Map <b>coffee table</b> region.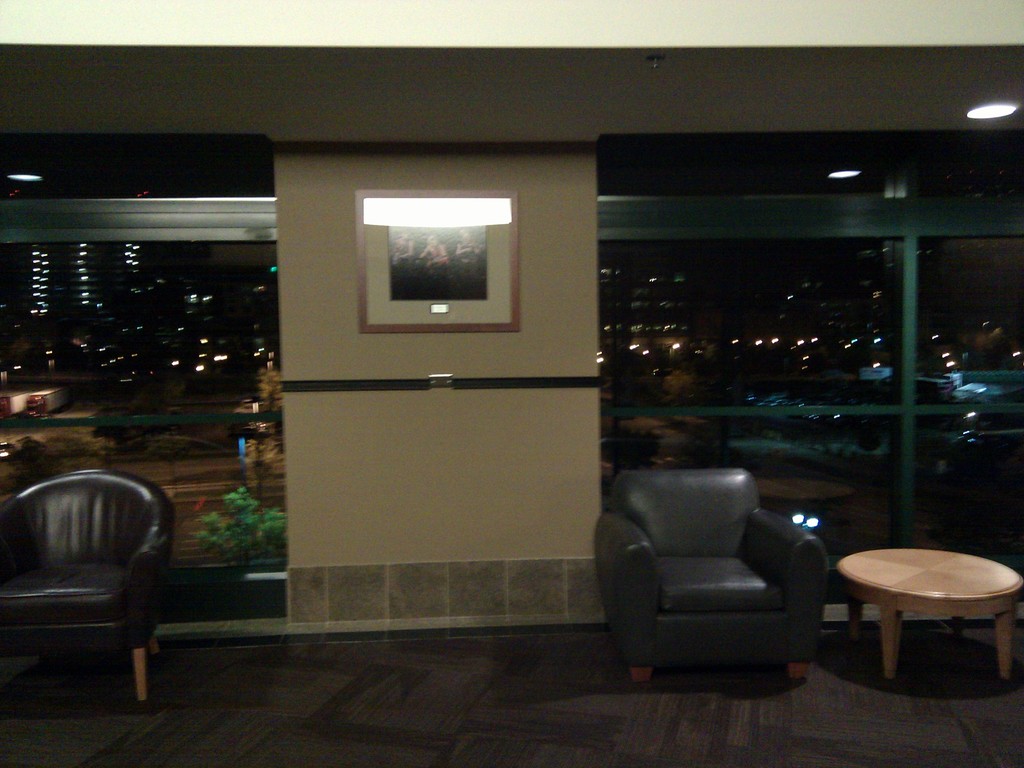
Mapped to [x1=837, y1=538, x2=1007, y2=700].
